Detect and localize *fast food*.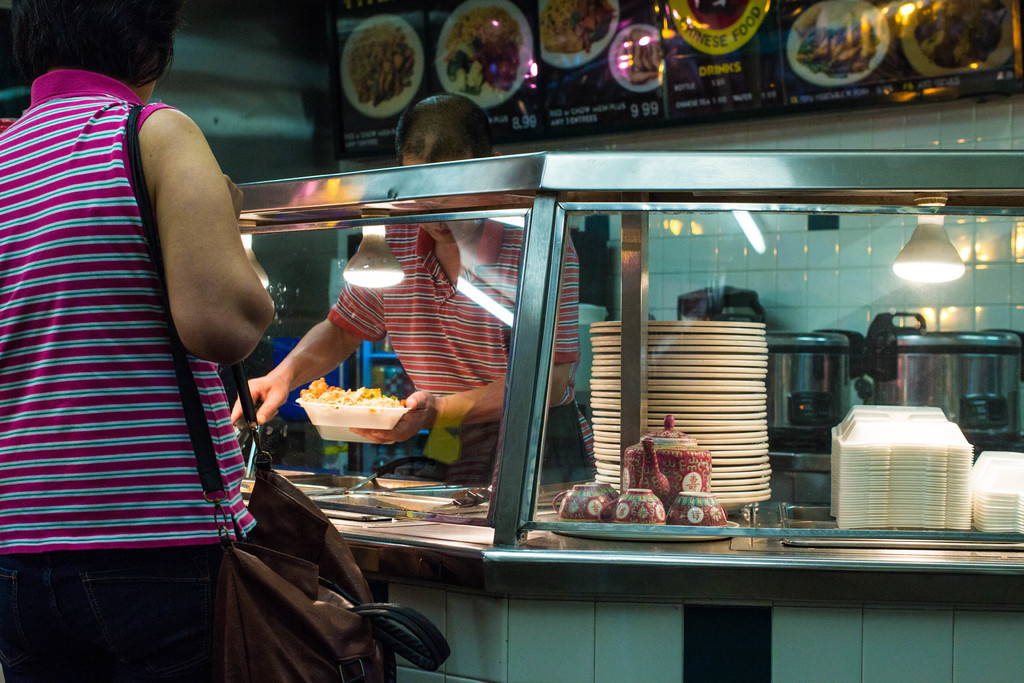
Localized at [left=373, top=401, right=399, bottom=409].
